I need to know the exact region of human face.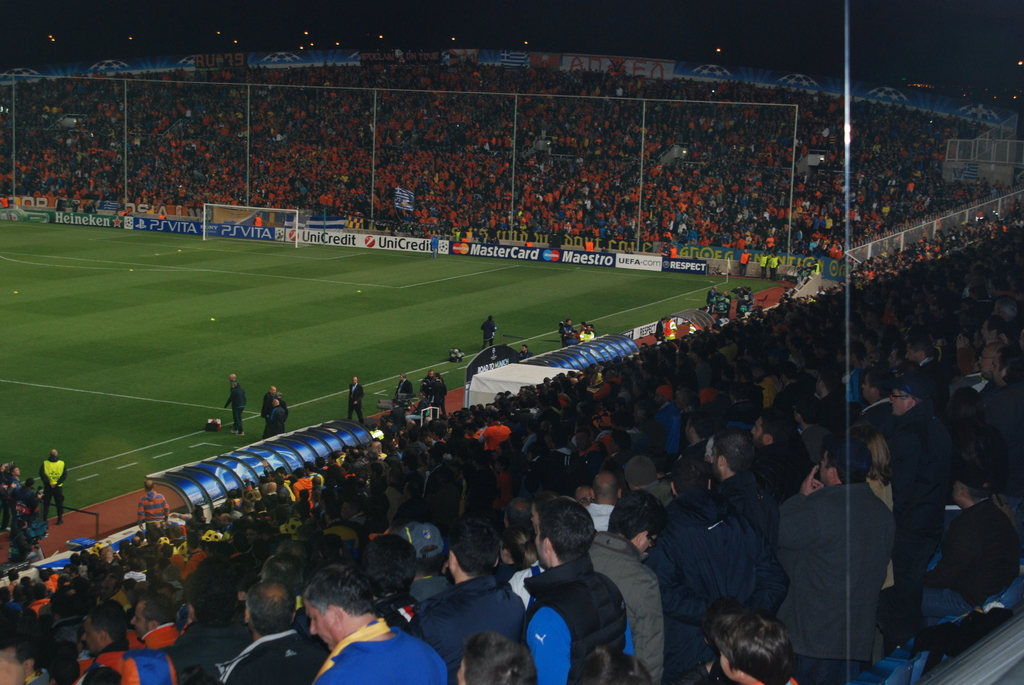
Region: BBox(993, 361, 1007, 384).
